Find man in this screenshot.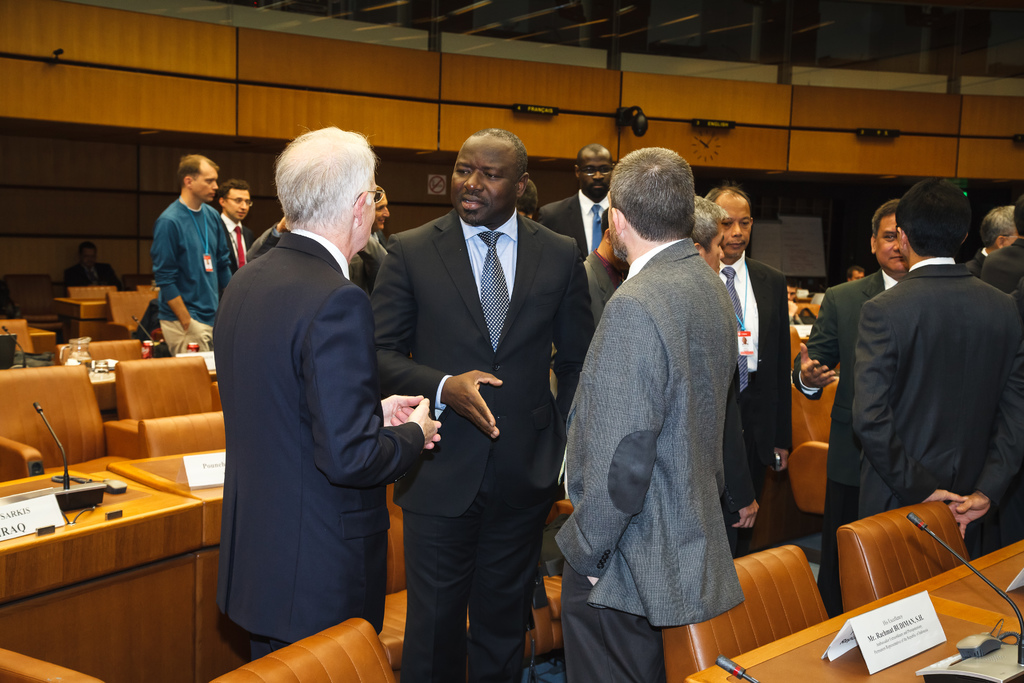
The bounding box for man is 57, 243, 134, 293.
